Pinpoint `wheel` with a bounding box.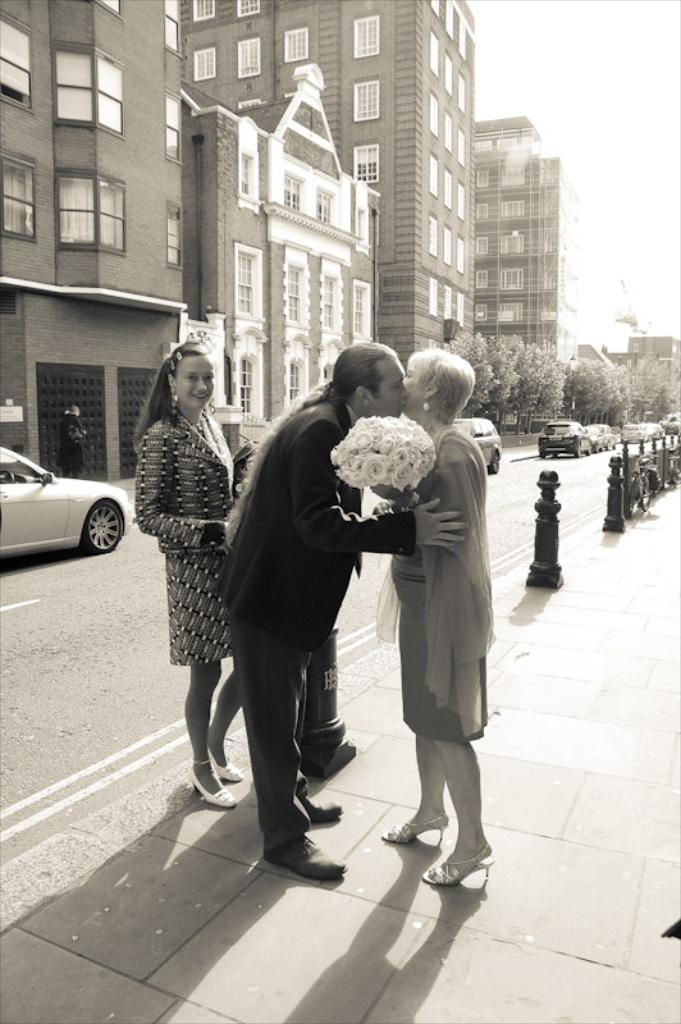
{"x1": 643, "y1": 475, "x2": 653, "y2": 512}.
